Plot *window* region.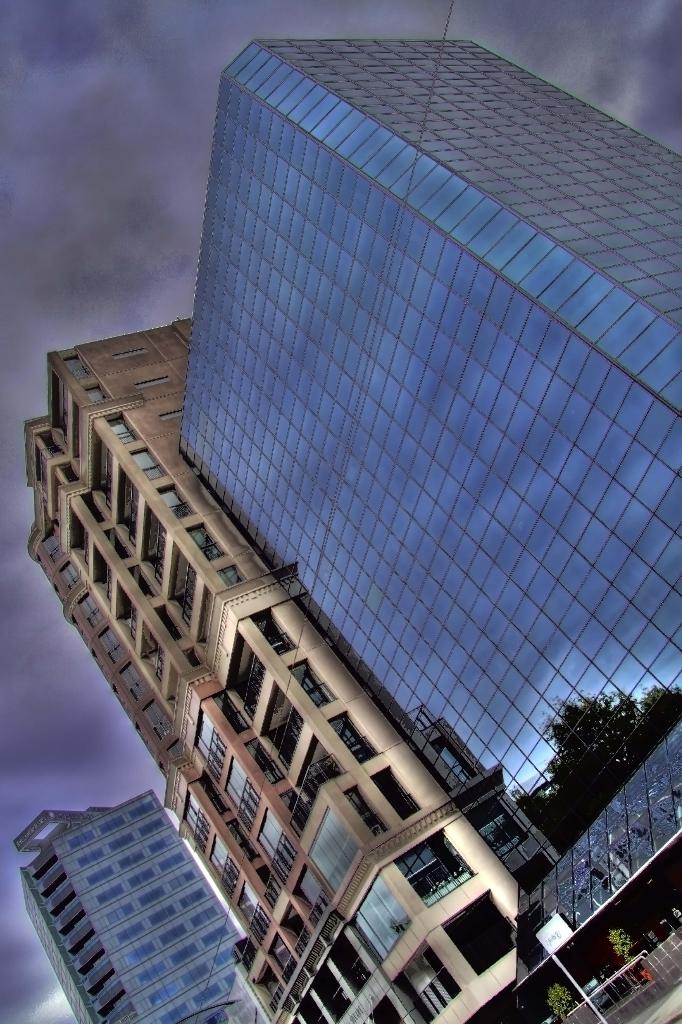
Plotted at <region>211, 557, 246, 586</region>.
